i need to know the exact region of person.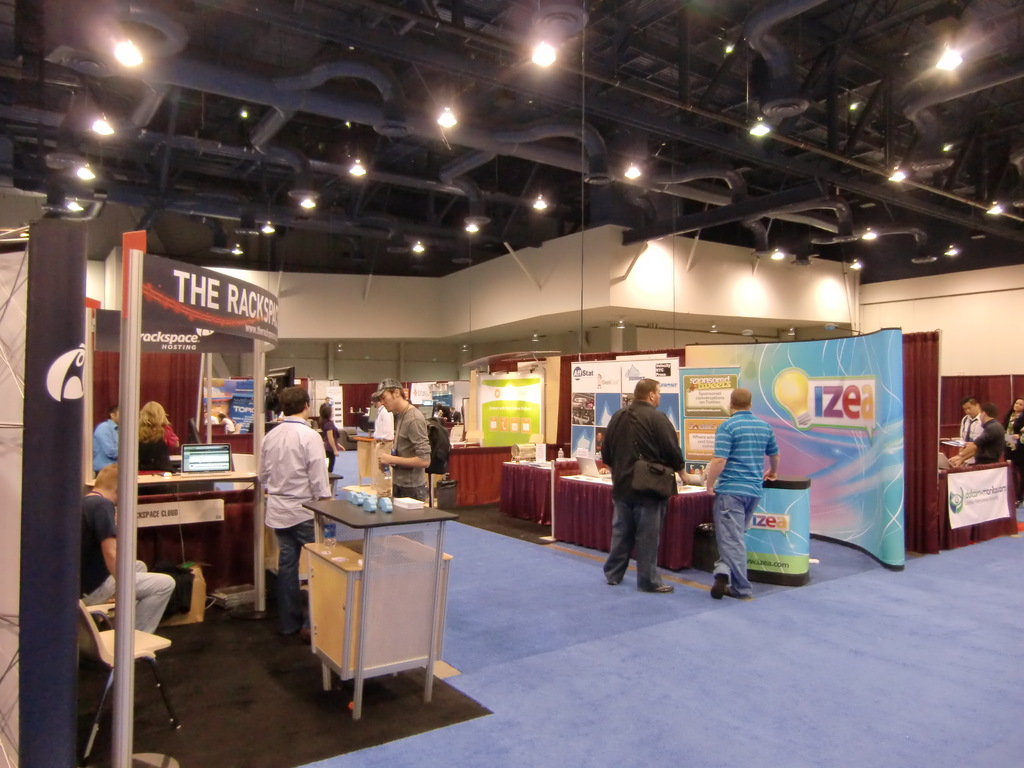
Region: (left=955, top=403, right=1003, bottom=468).
